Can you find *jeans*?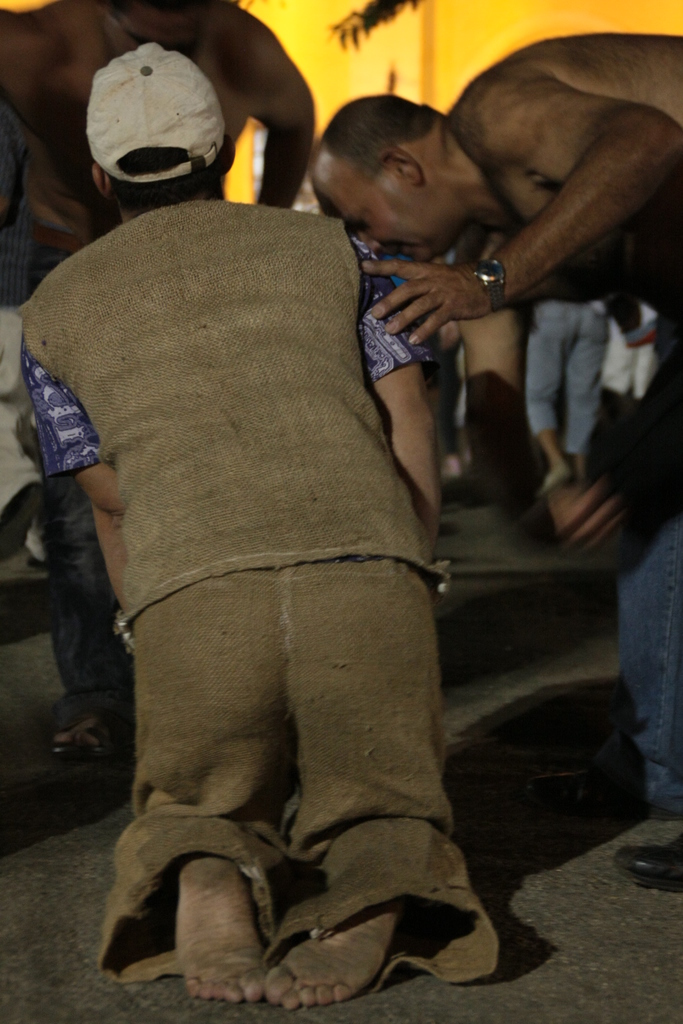
Yes, bounding box: [x1=589, y1=307, x2=681, y2=819].
